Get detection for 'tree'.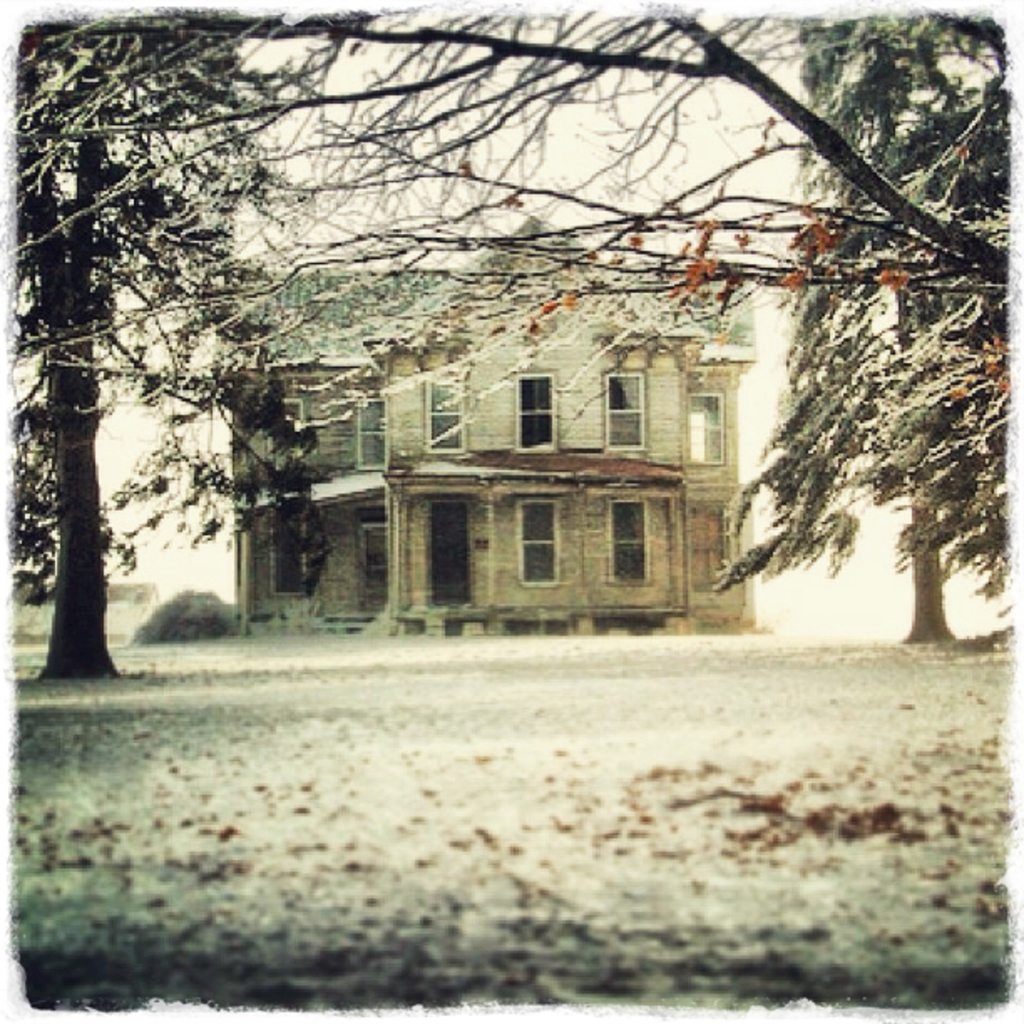
Detection: {"left": 0, "top": 5, "right": 338, "bottom": 683}.
